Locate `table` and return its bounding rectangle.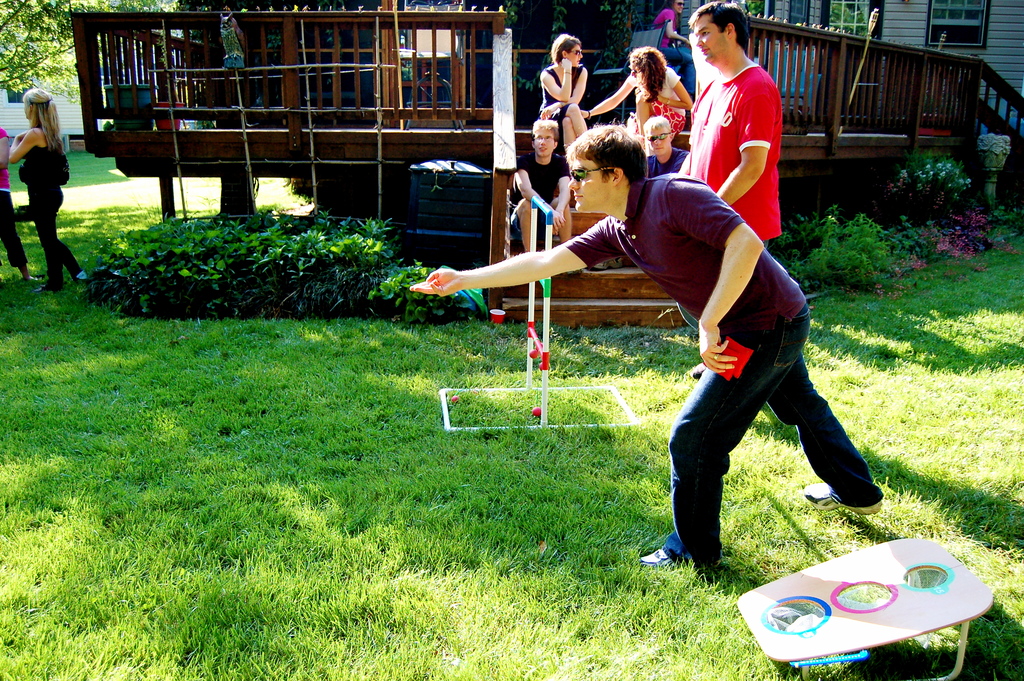
select_region(466, 44, 597, 108).
